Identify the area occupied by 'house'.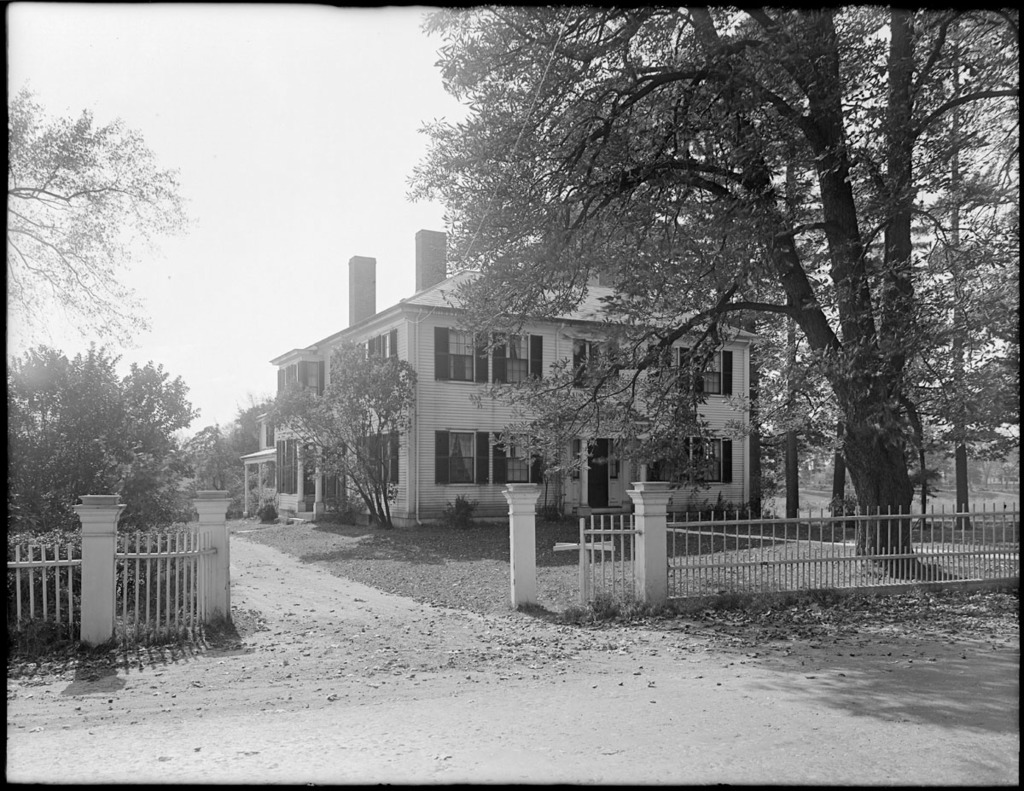
Area: {"x1": 260, "y1": 259, "x2": 817, "y2": 540}.
